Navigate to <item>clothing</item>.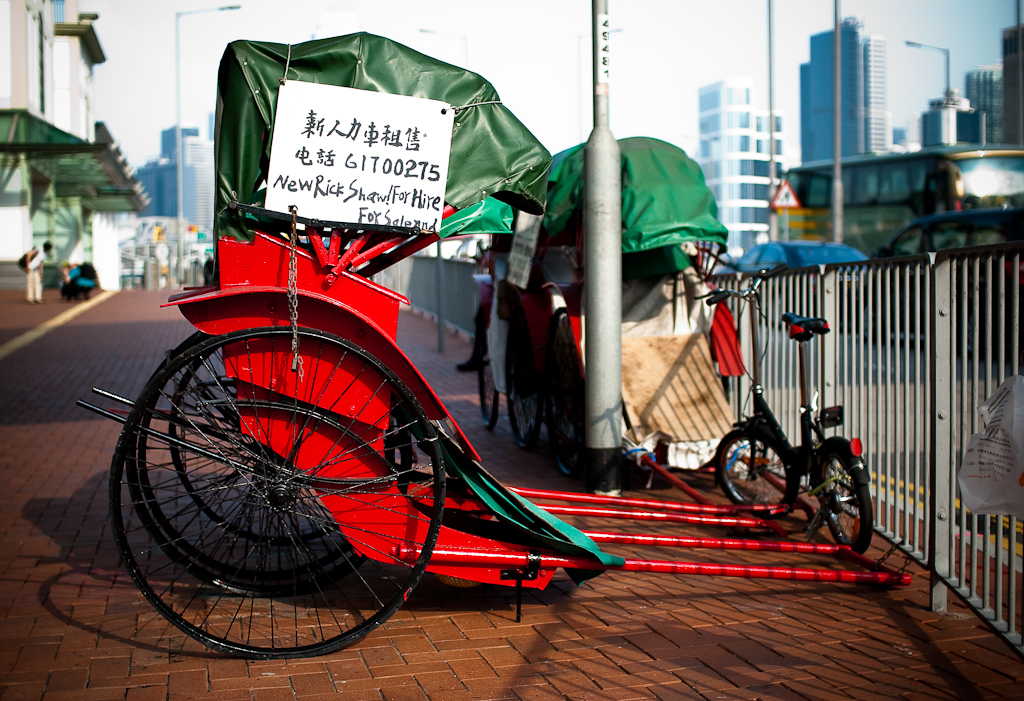
Navigation target: [30,248,41,305].
